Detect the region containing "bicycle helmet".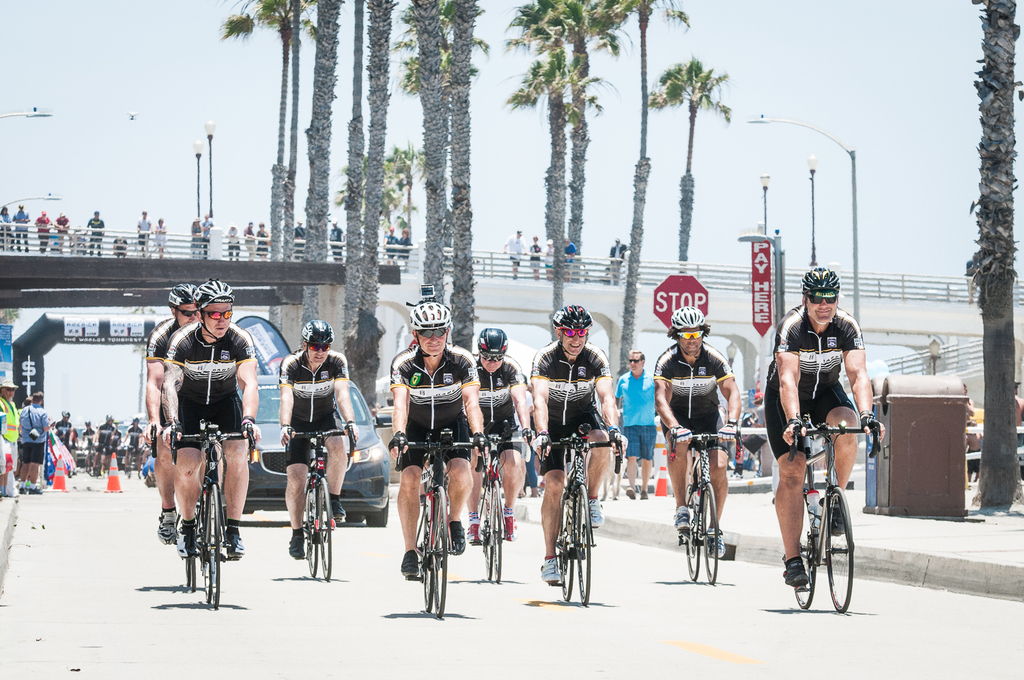
(413,302,453,340).
